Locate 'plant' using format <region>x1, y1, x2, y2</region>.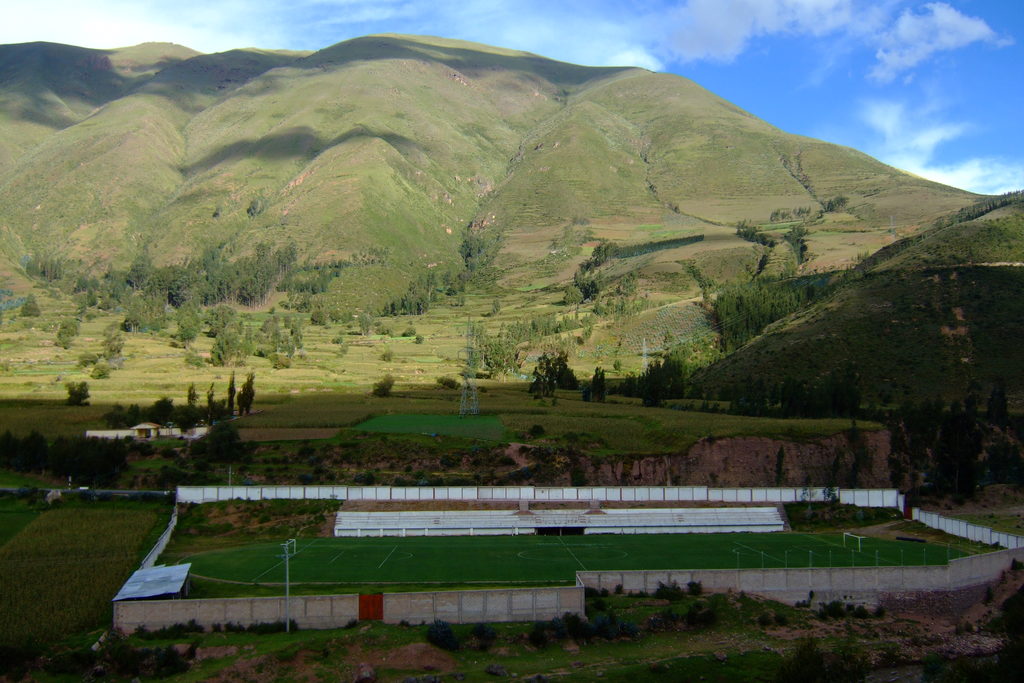
<region>527, 336, 582, 391</region>.
